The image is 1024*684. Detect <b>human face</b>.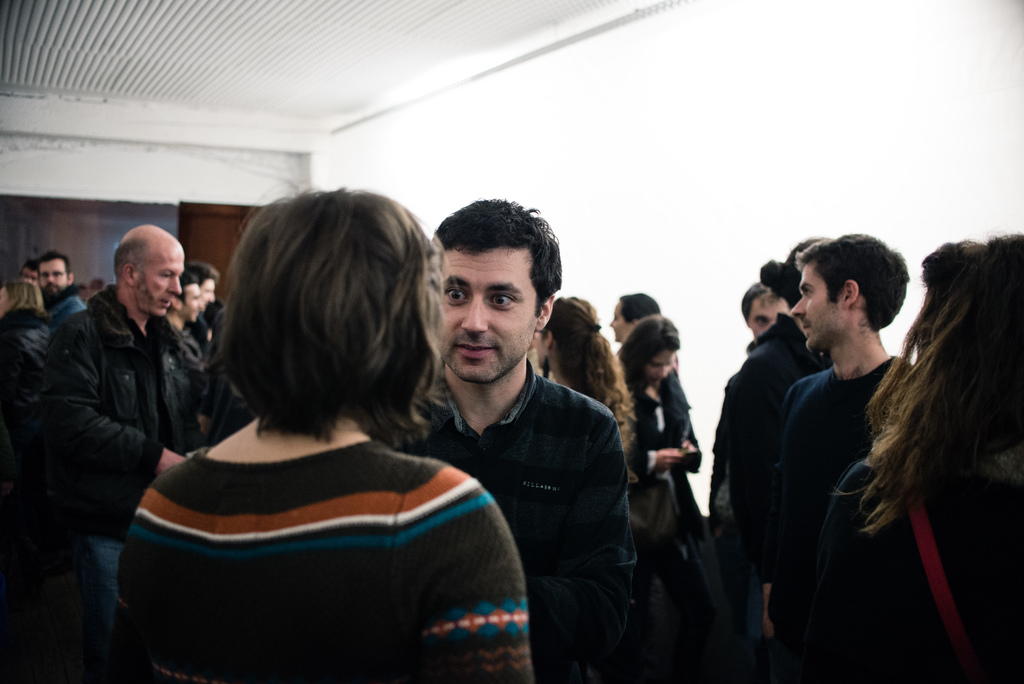
Detection: {"left": 184, "top": 286, "right": 204, "bottom": 317}.
